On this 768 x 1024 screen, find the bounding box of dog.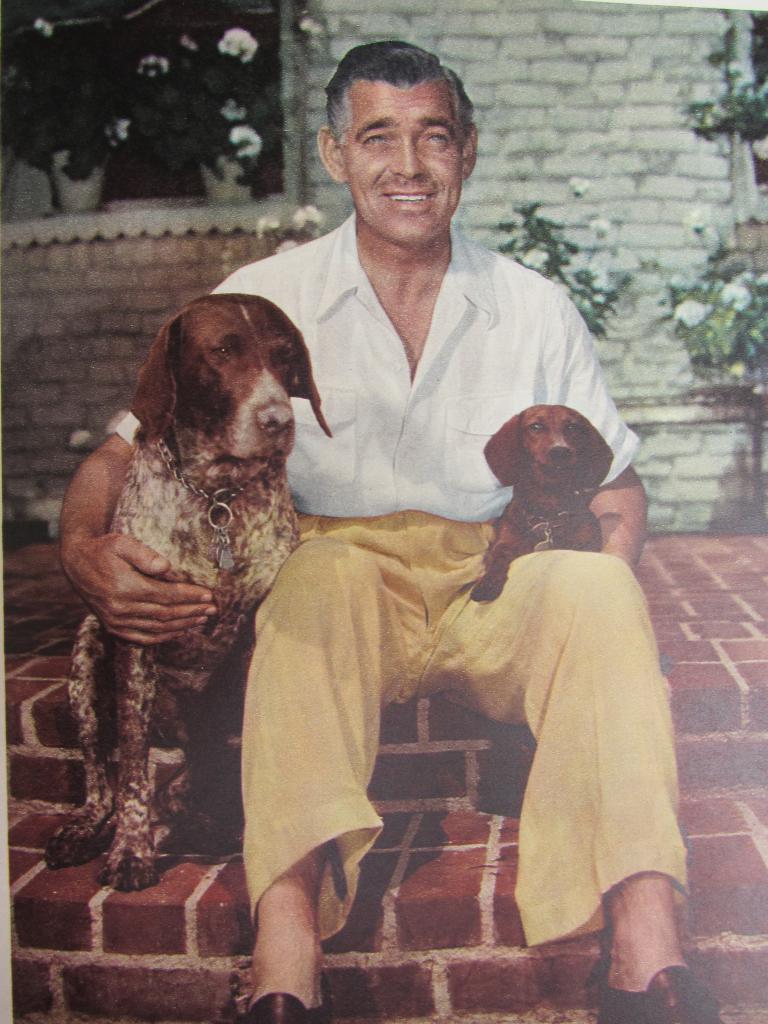
Bounding box: [x1=44, y1=291, x2=333, y2=891].
